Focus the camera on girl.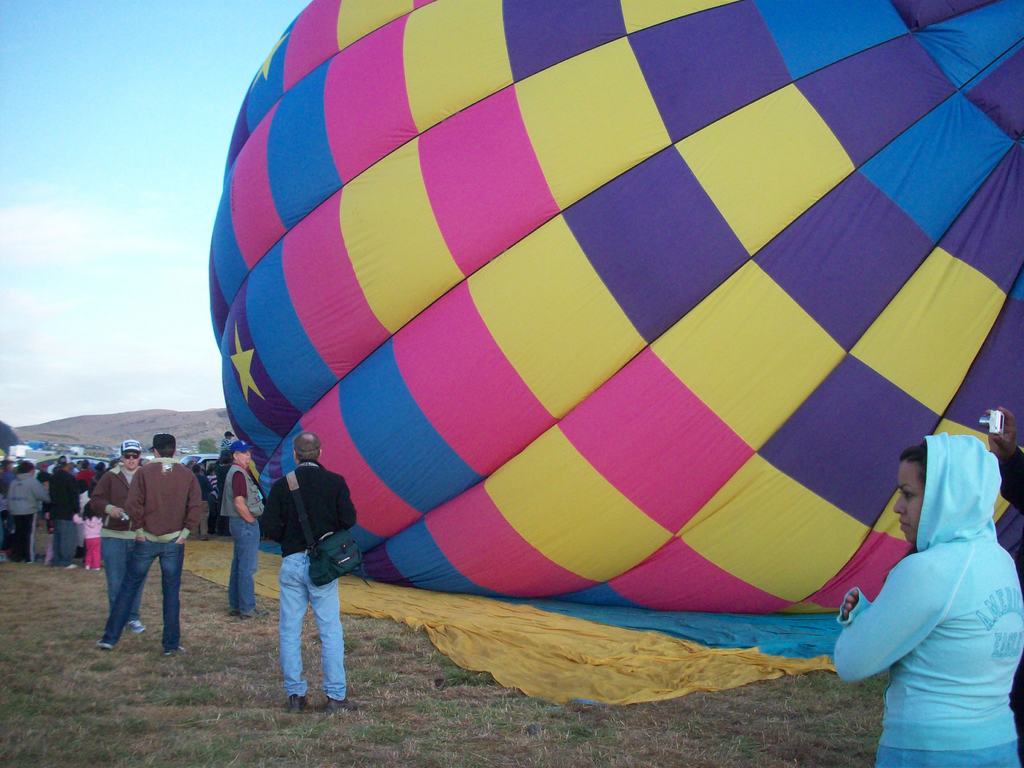
Focus region: {"left": 73, "top": 502, "right": 103, "bottom": 570}.
